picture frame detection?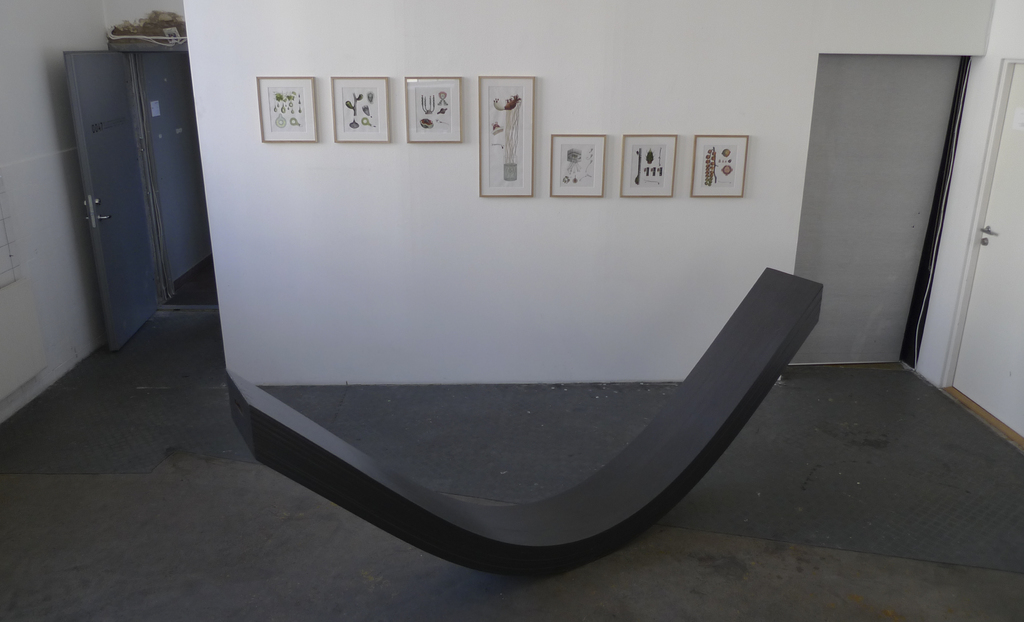
x1=693, y1=135, x2=749, y2=198
